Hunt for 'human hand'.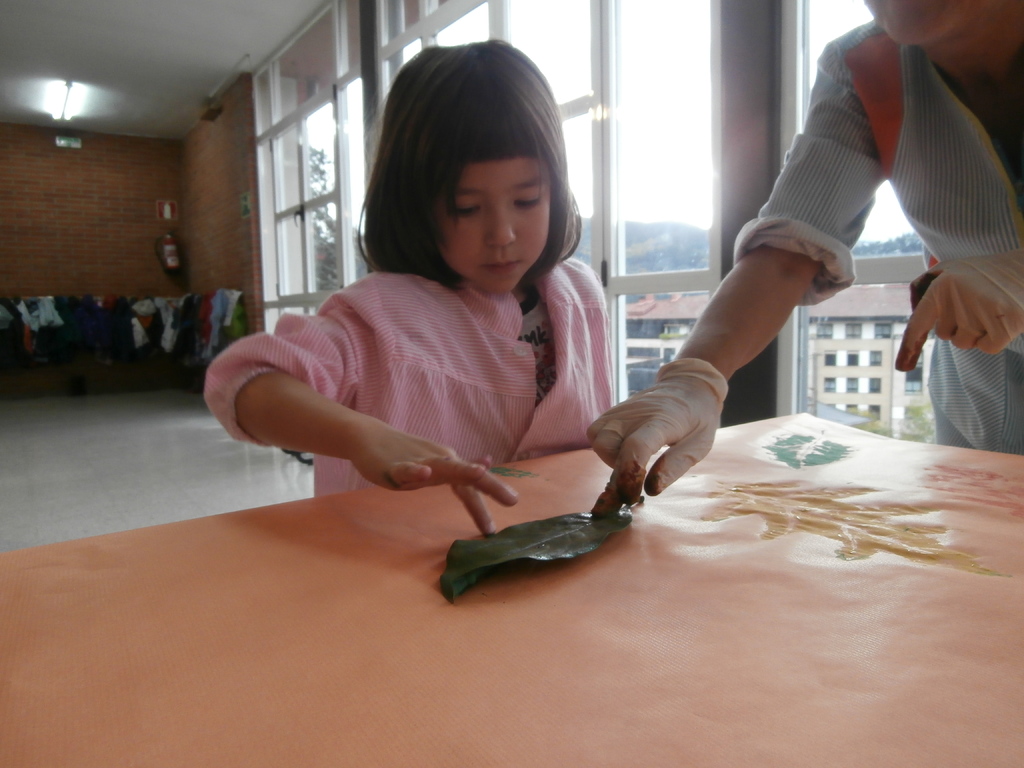
Hunted down at 895,246,1023,372.
